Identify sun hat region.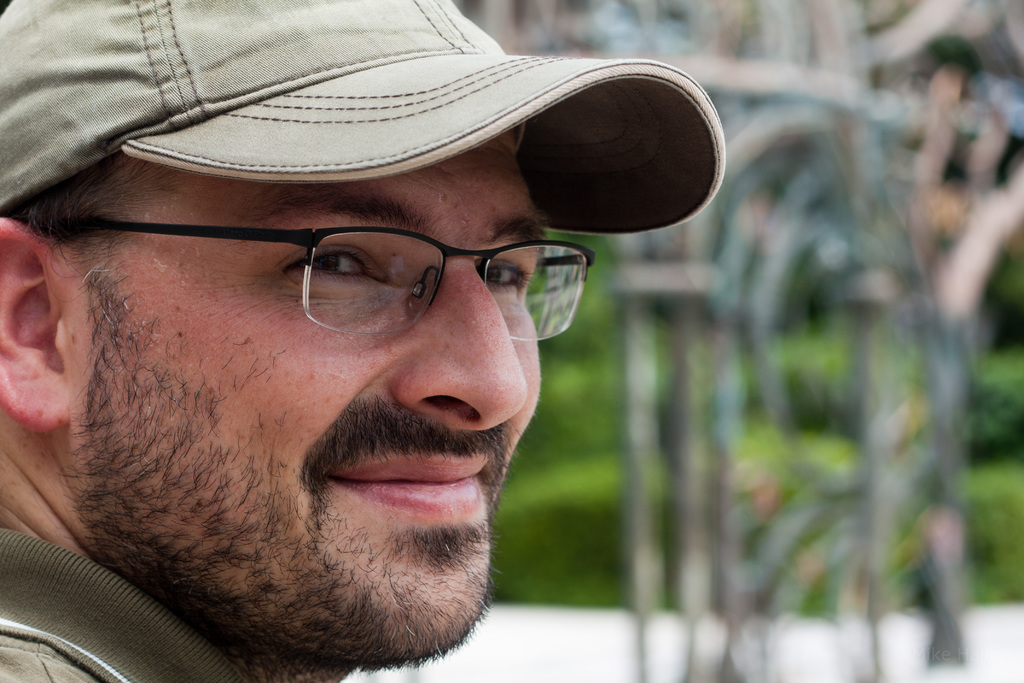
Region: {"left": 0, "top": 0, "right": 730, "bottom": 238}.
